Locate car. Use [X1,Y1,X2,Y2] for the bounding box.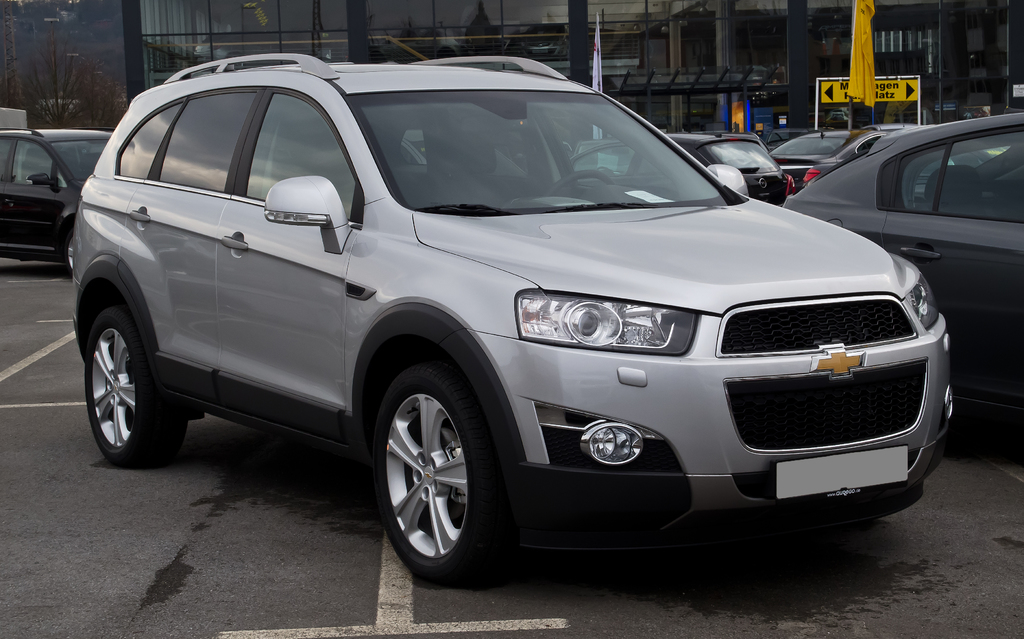
[54,73,982,570].
